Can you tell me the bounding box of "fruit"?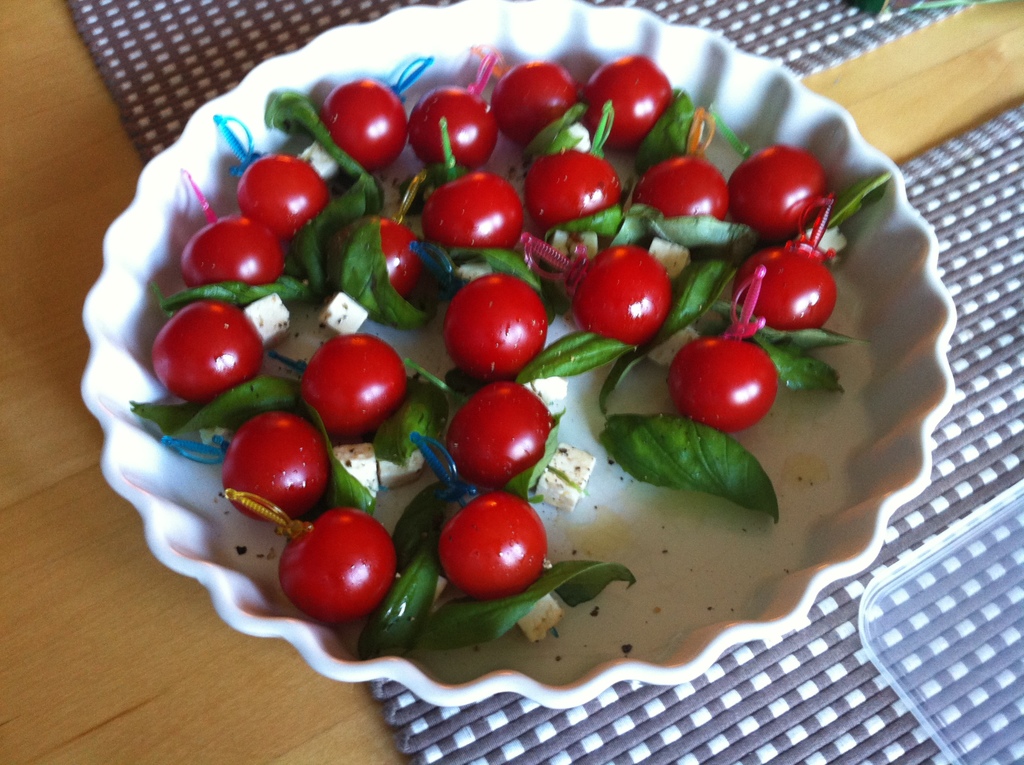
left=220, top=407, right=335, bottom=526.
